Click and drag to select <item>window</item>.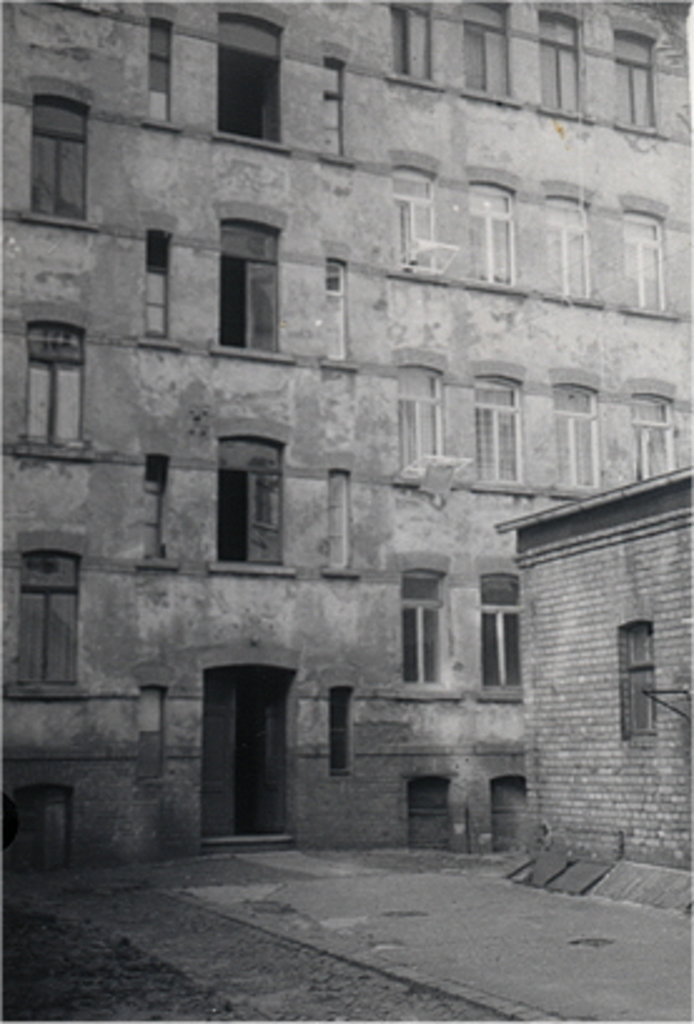
Selection: [left=453, top=0, right=526, bottom=110].
